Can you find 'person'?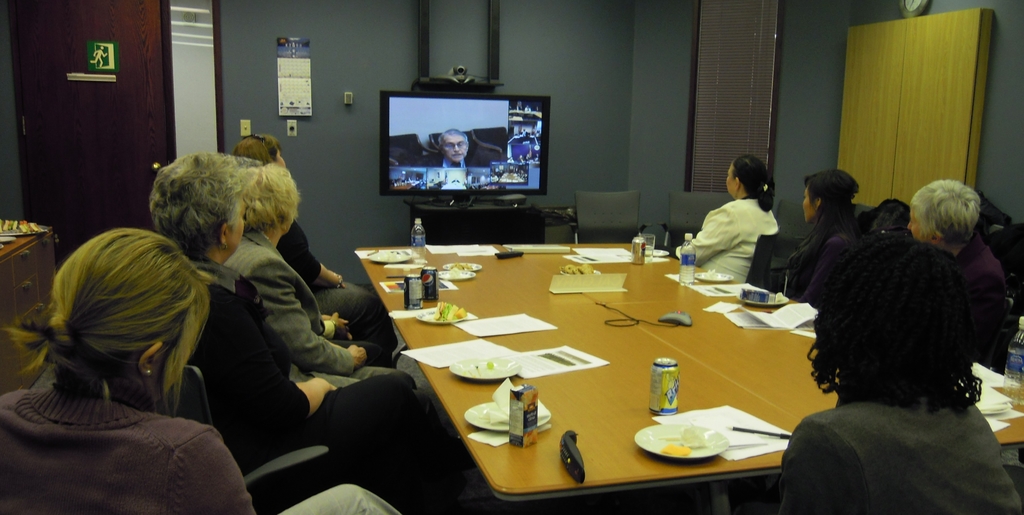
Yes, bounding box: bbox(0, 229, 404, 514).
